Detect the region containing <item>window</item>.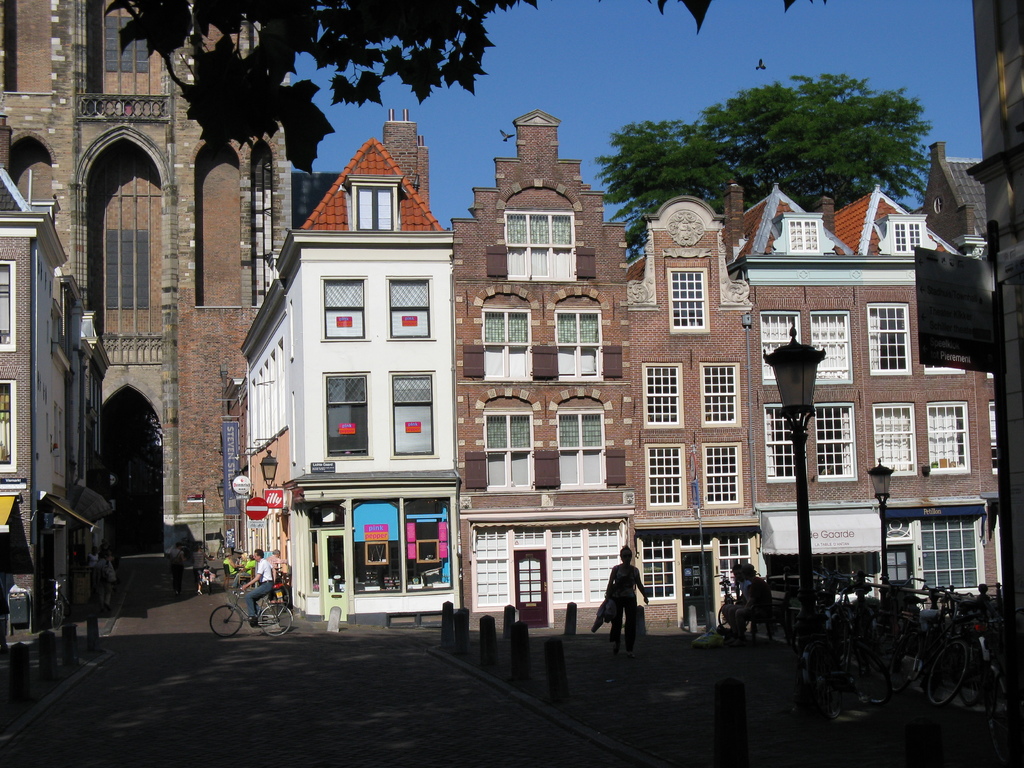
left=484, top=409, right=536, bottom=495.
